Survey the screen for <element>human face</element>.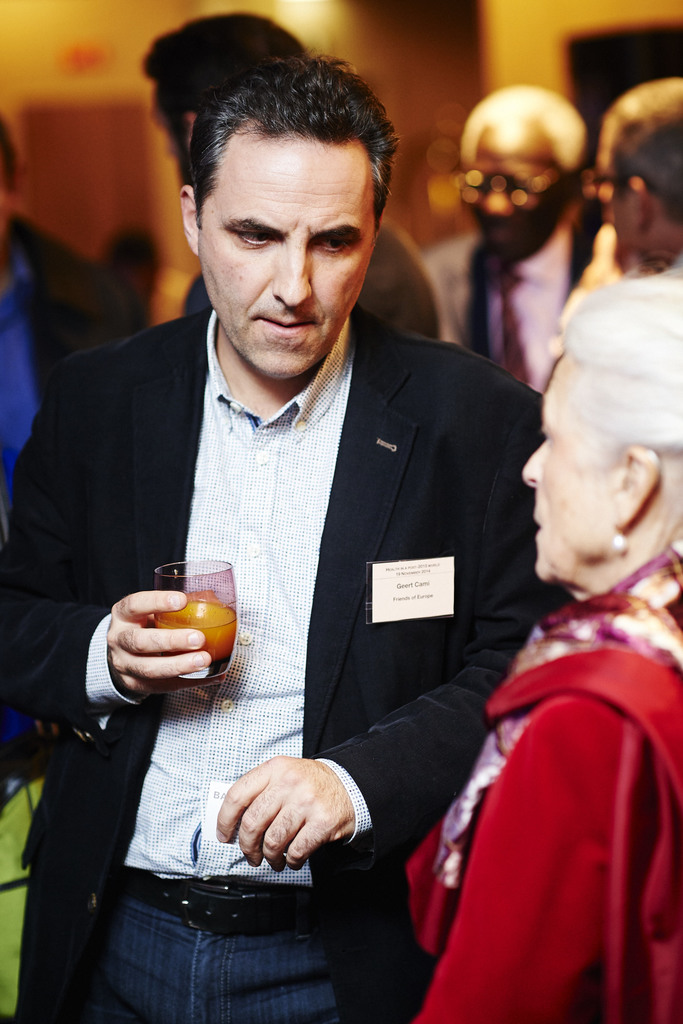
Survey found: pyautogui.locateOnScreen(463, 138, 561, 252).
